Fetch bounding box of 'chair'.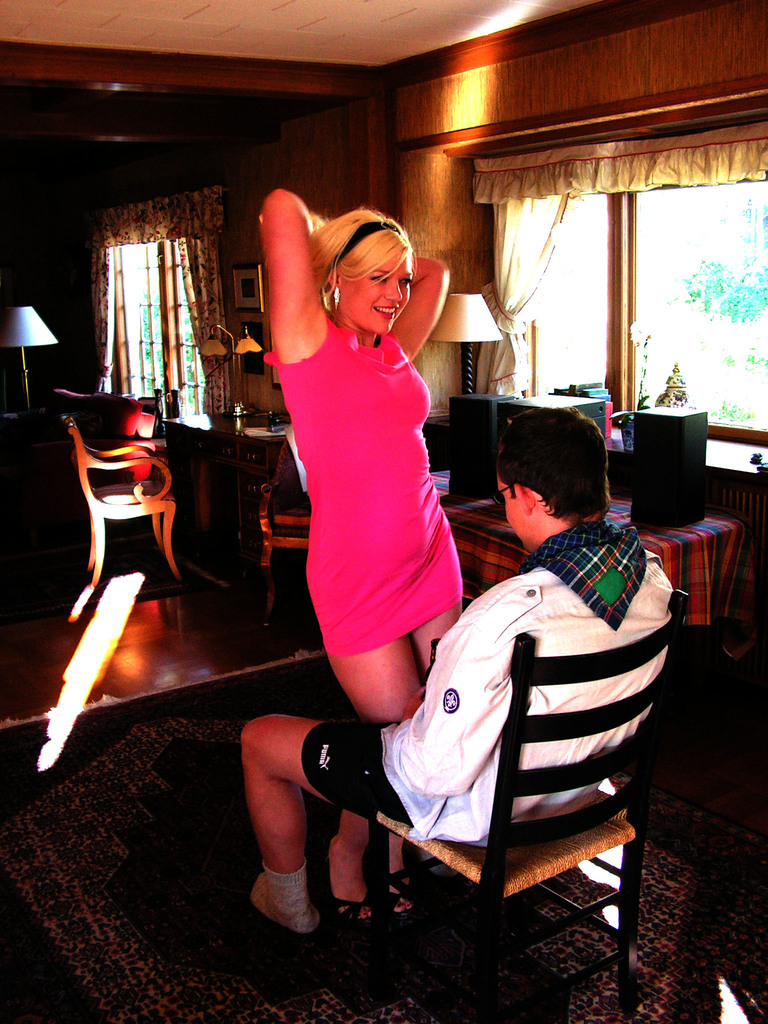
Bbox: [366, 591, 691, 1023].
